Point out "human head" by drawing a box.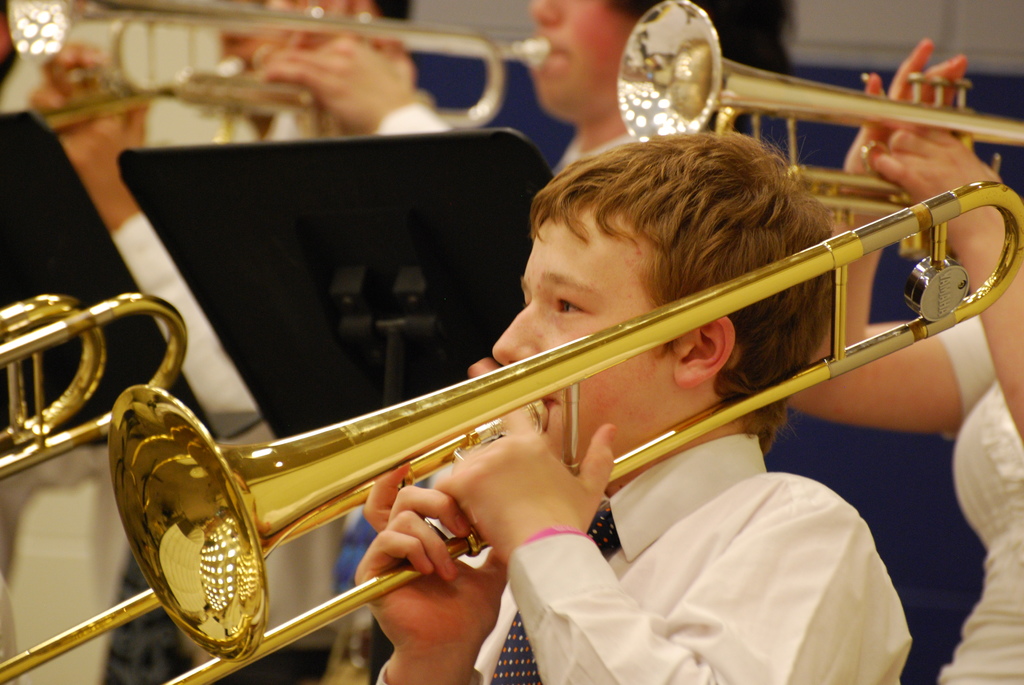
[left=529, top=0, right=803, bottom=125].
